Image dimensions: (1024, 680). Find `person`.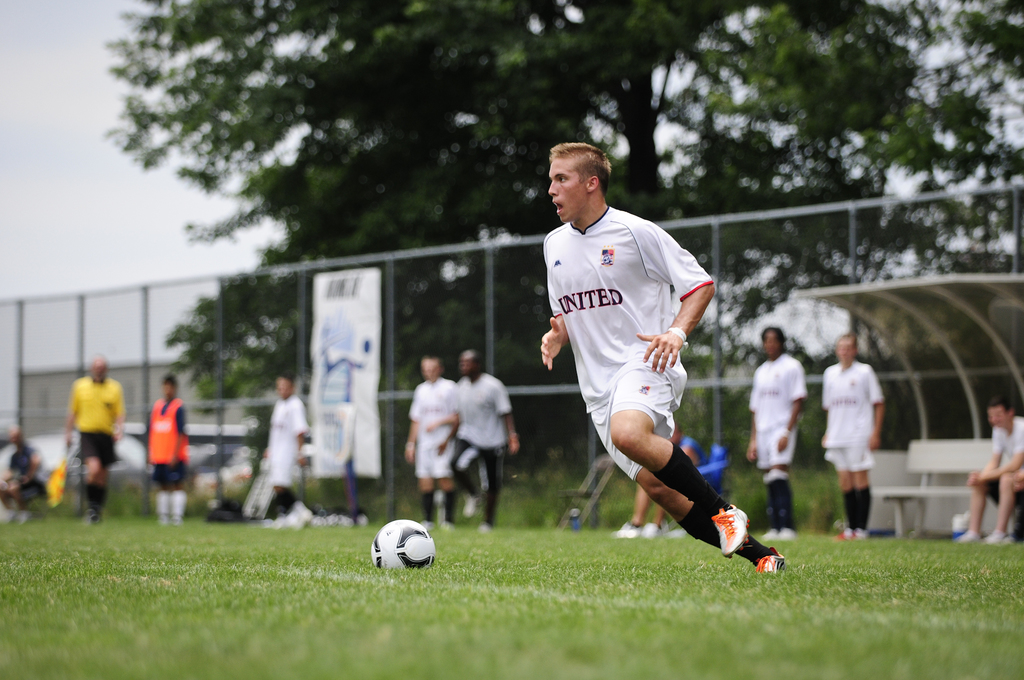
detection(952, 403, 1023, 545).
